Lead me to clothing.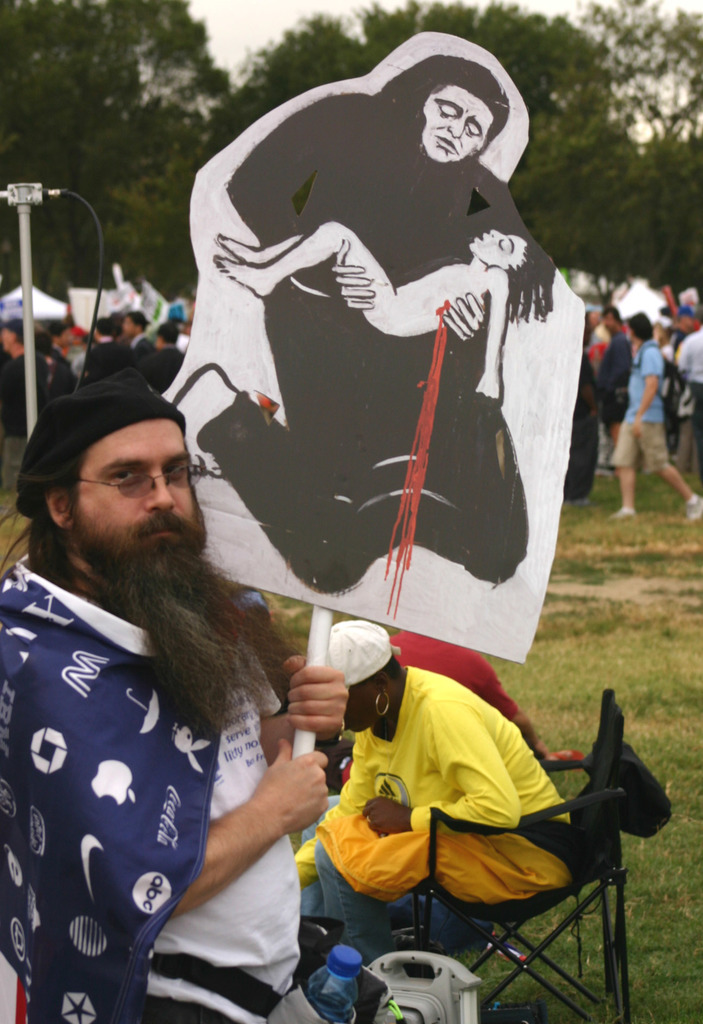
Lead to 19, 521, 313, 998.
